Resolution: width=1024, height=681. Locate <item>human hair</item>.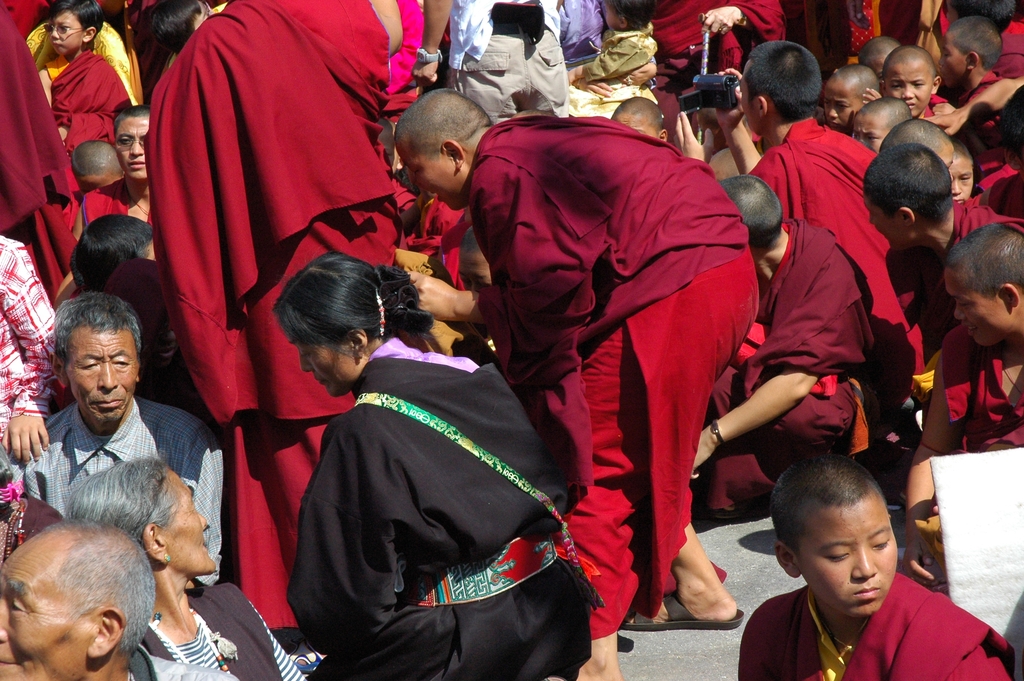
l=68, t=139, r=124, b=179.
